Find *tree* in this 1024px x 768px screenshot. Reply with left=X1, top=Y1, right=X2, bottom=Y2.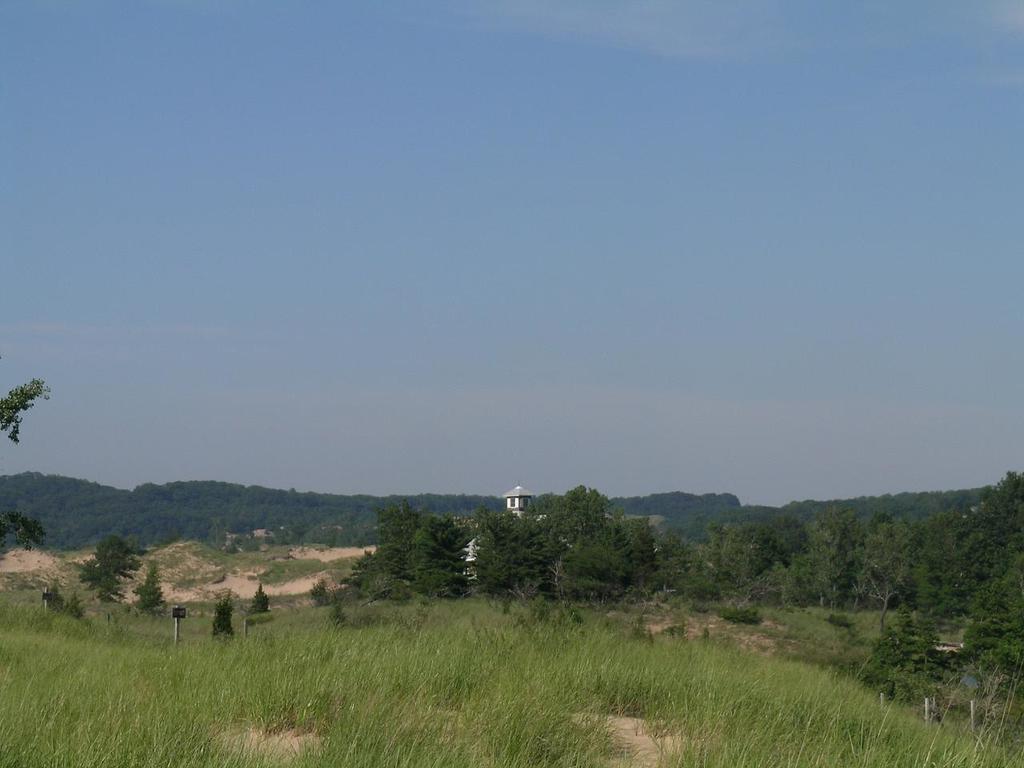
left=352, top=511, right=484, bottom=606.
